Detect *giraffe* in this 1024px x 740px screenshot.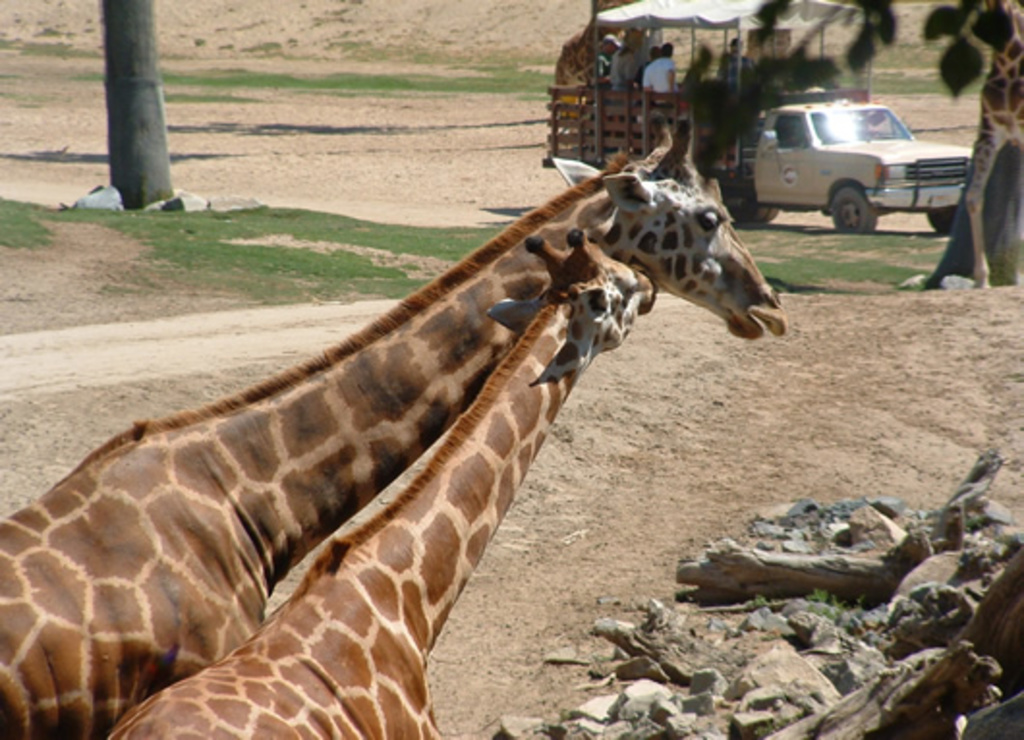
Detection: locate(960, 0, 1022, 290).
